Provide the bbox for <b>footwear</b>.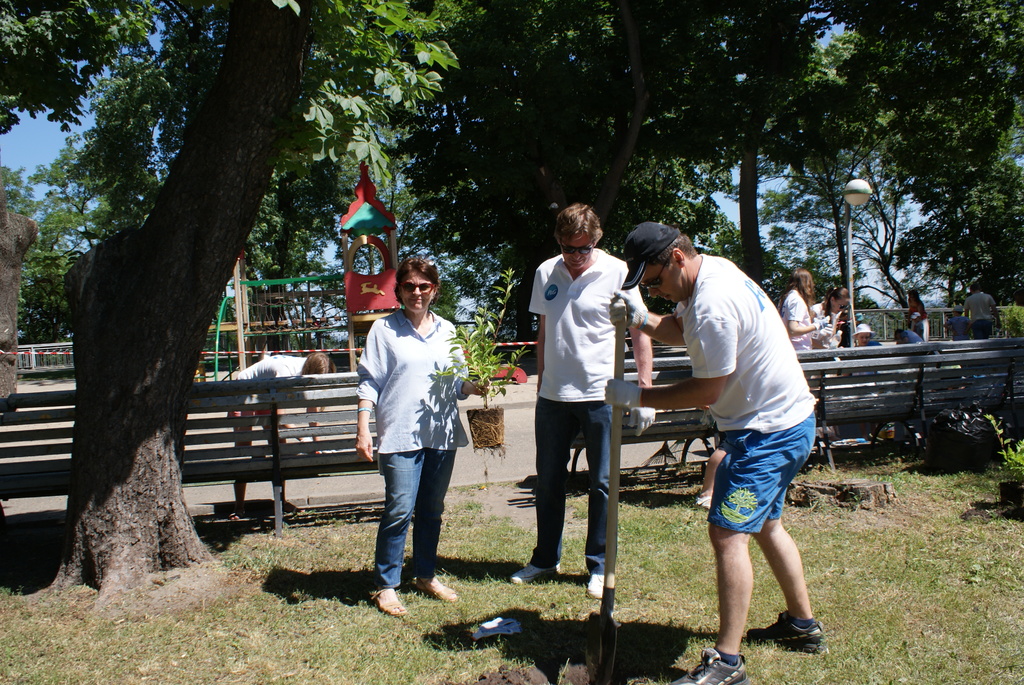
<bbox>367, 589, 411, 618</bbox>.
